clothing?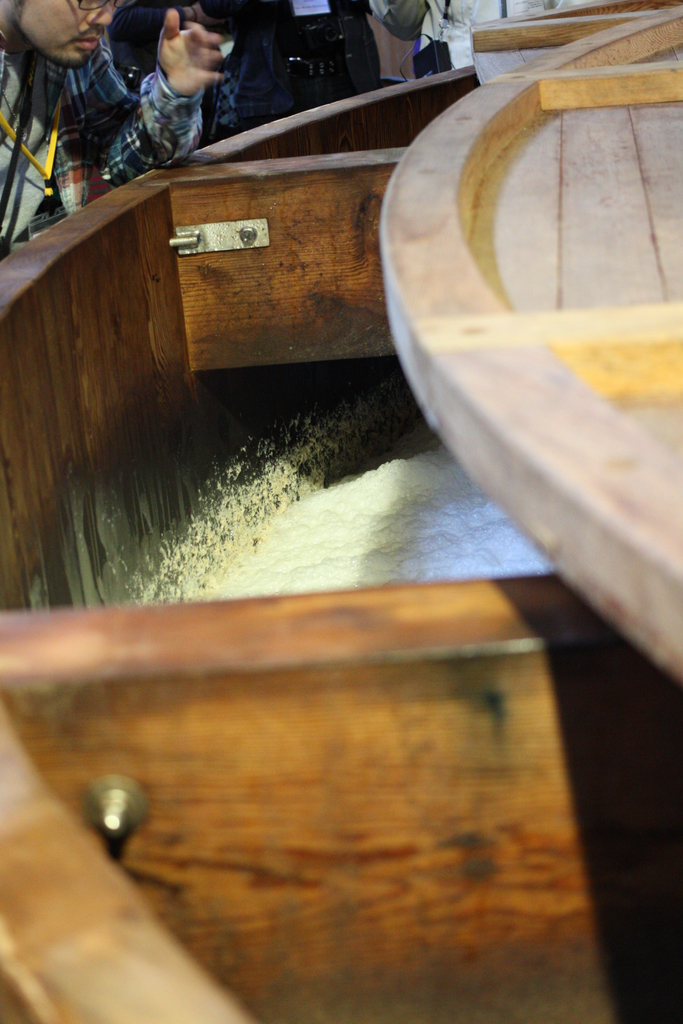
bbox(0, 0, 206, 255)
